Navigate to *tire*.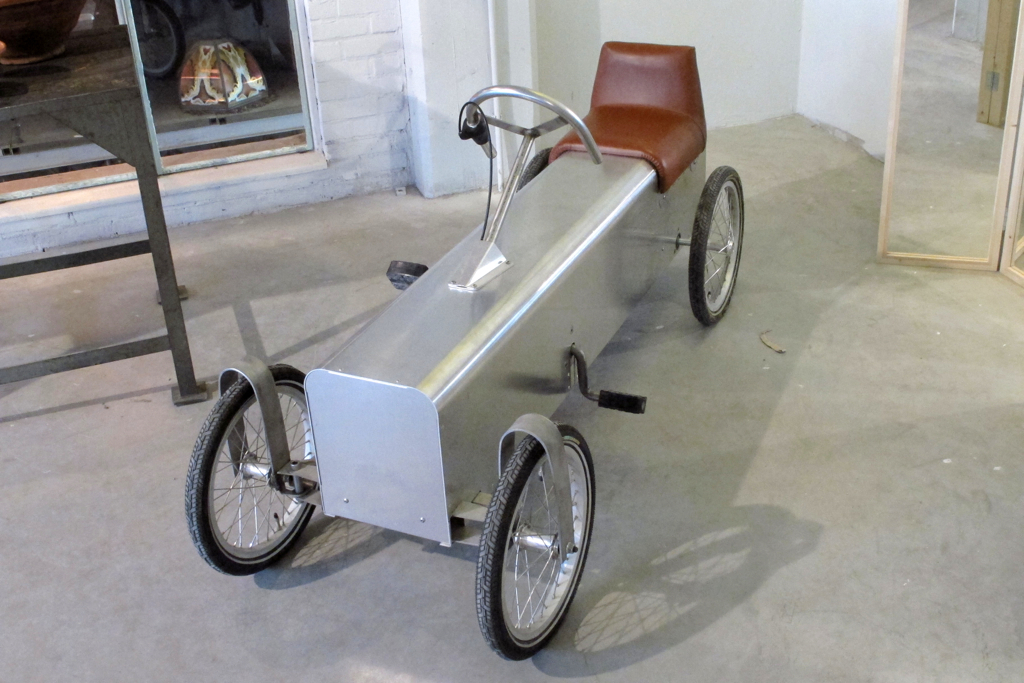
Navigation target: x1=694, y1=174, x2=758, y2=331.
